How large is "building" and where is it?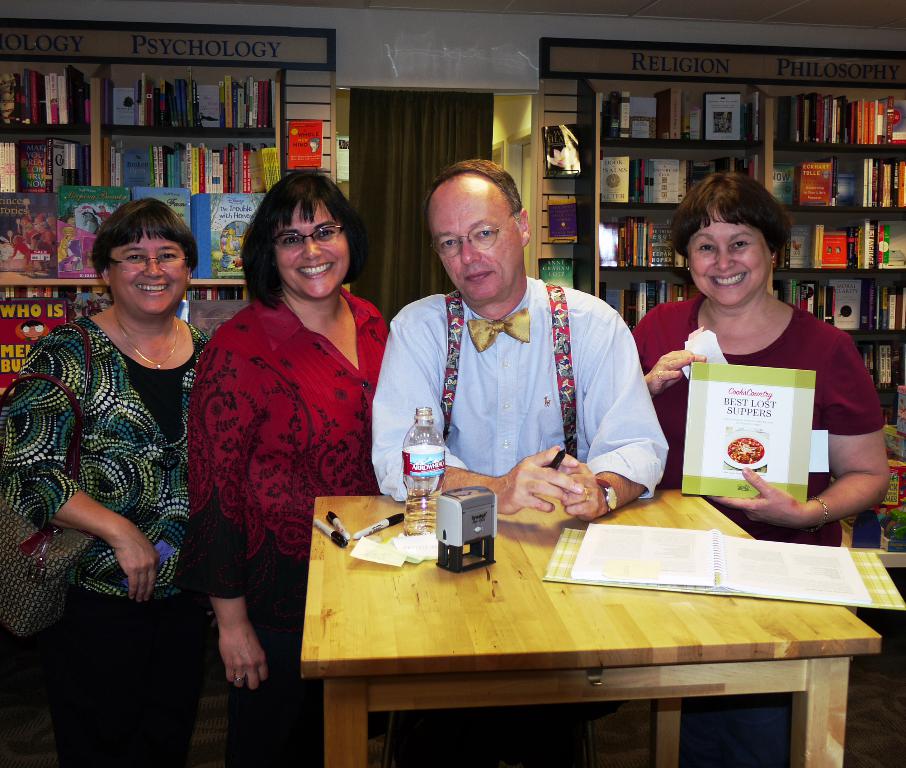
Bounding box: [left=0, top=2, right=905, bottom=767].
